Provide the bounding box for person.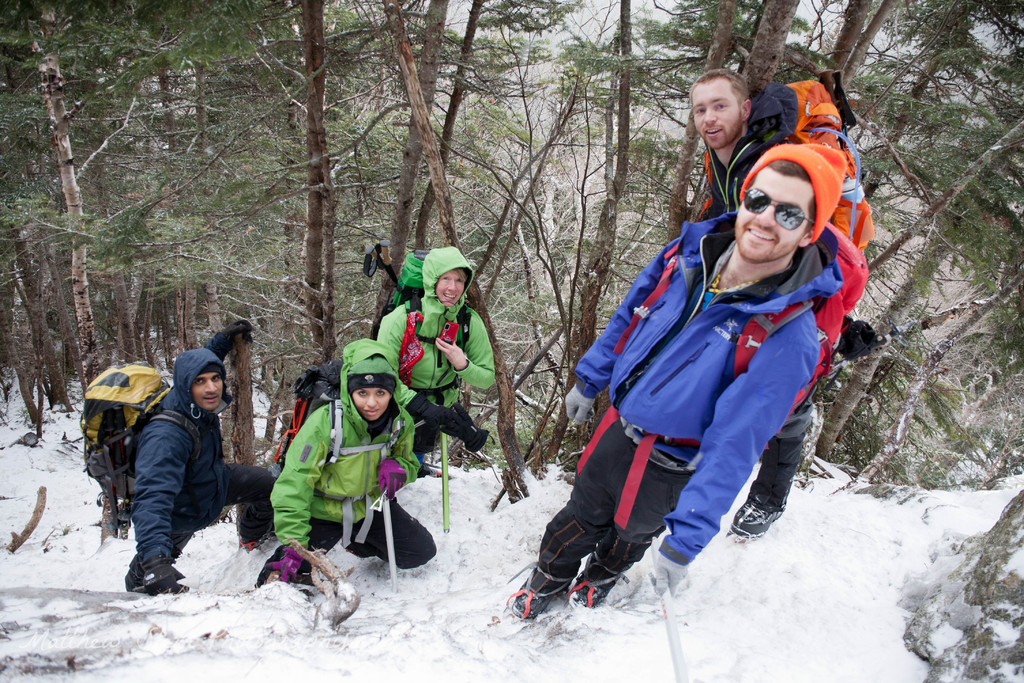
{"left": 275, "top": 336, "right": 438, "bottom": 599}.
